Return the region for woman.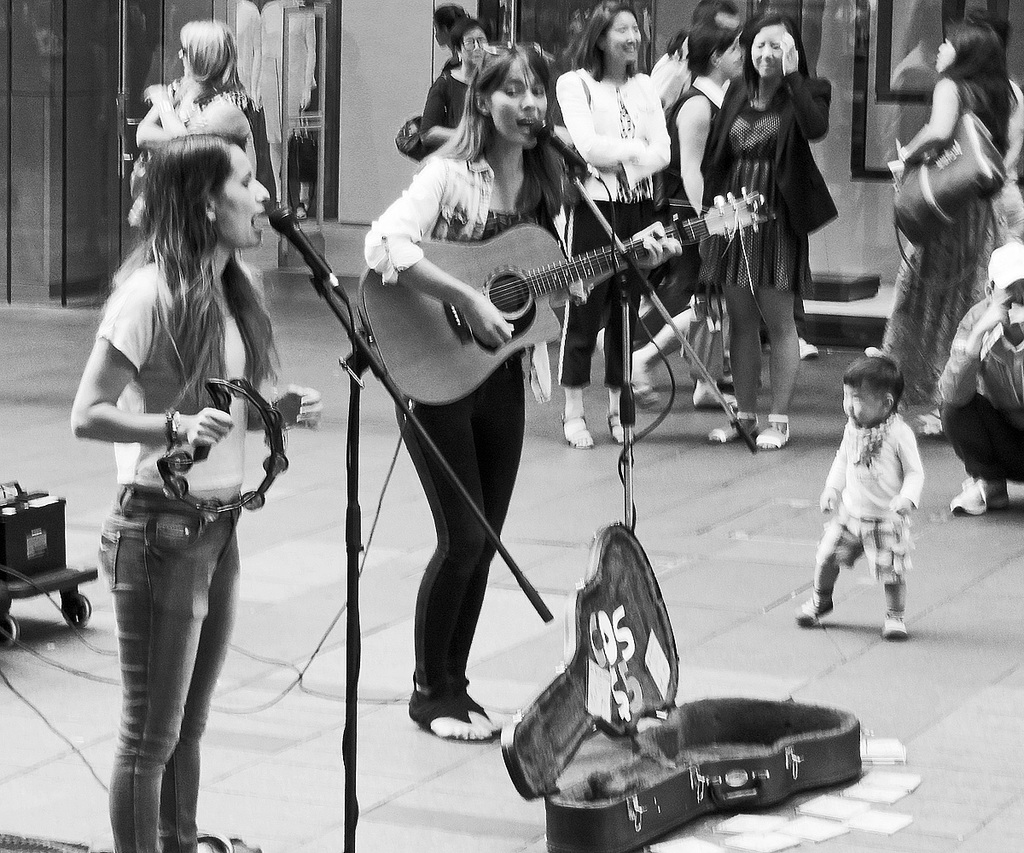
[632,24,751,413].
